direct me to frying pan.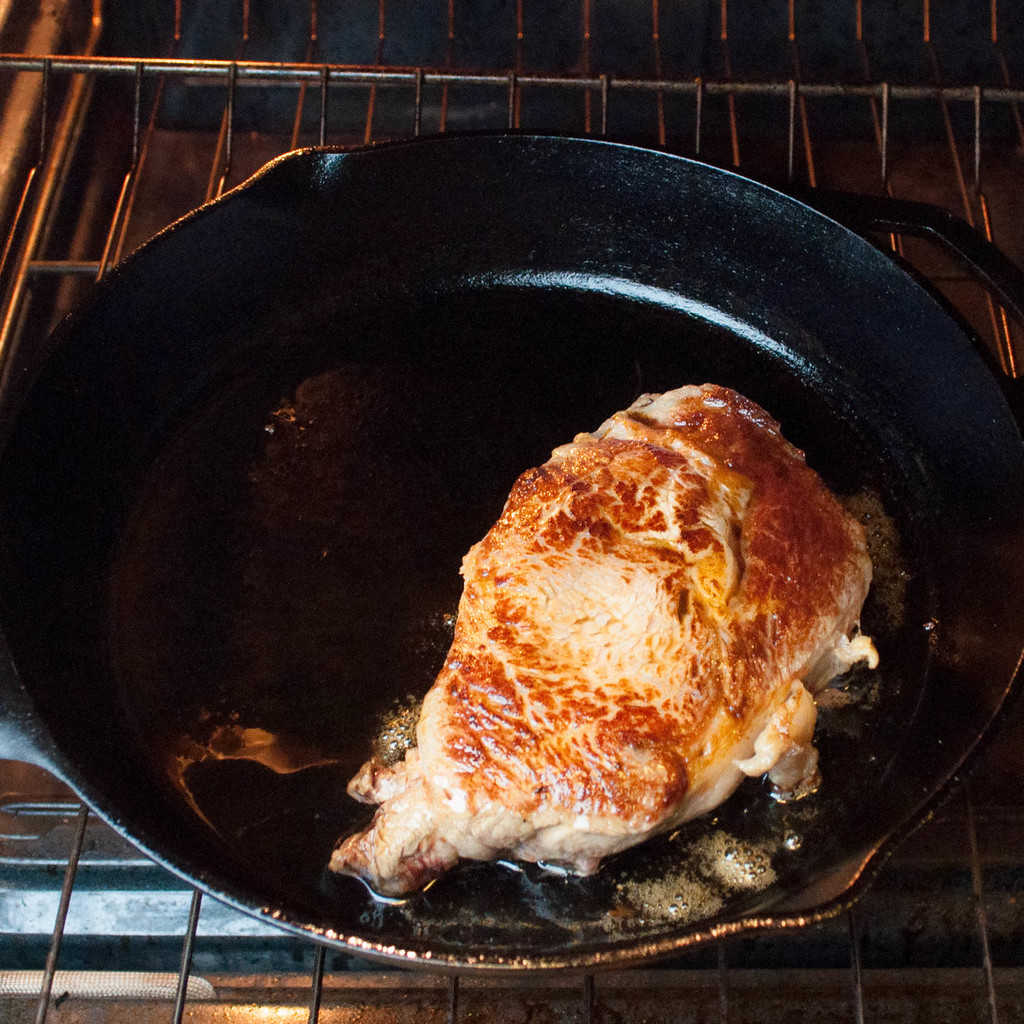
Direction: region(0, 124, 1023, 966).
